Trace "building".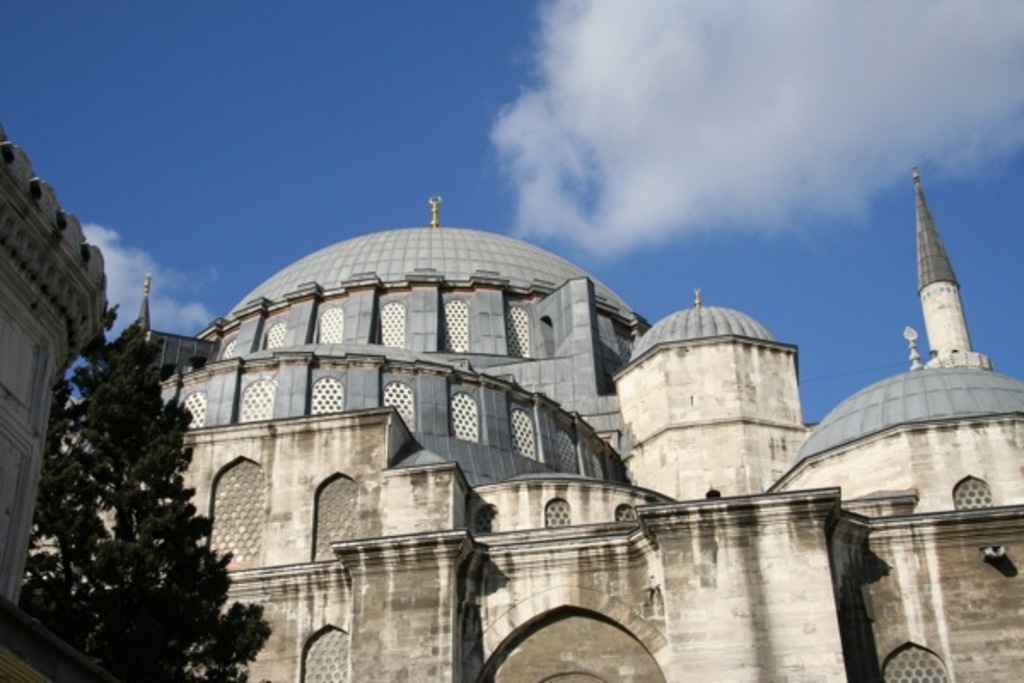
Traced to x1=0, y1=126, x2=104, y2=635.
